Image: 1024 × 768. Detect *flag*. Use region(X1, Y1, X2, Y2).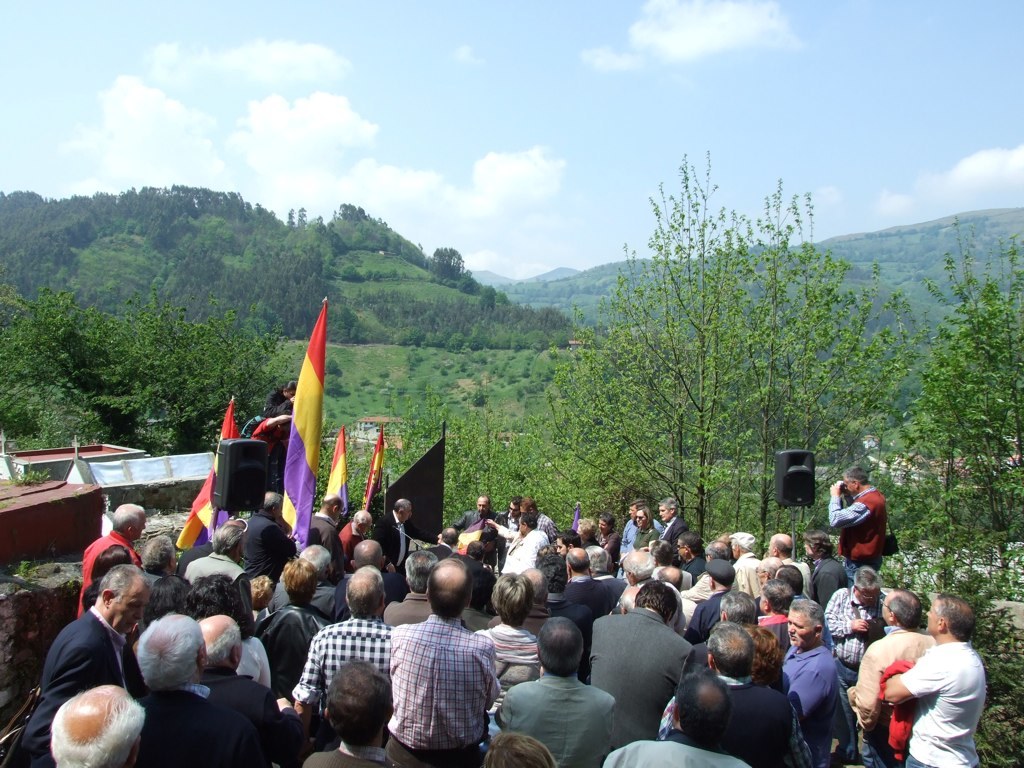
region(353, 421, 388, 521).
